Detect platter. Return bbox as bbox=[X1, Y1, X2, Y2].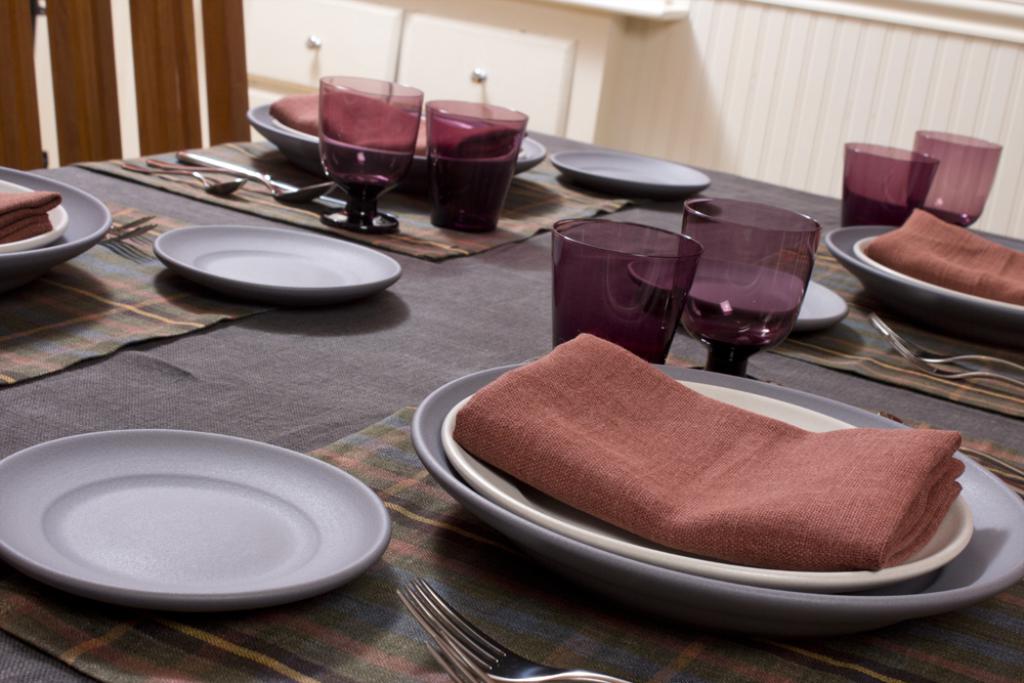
bbox=[0, 165, 109, 274].
